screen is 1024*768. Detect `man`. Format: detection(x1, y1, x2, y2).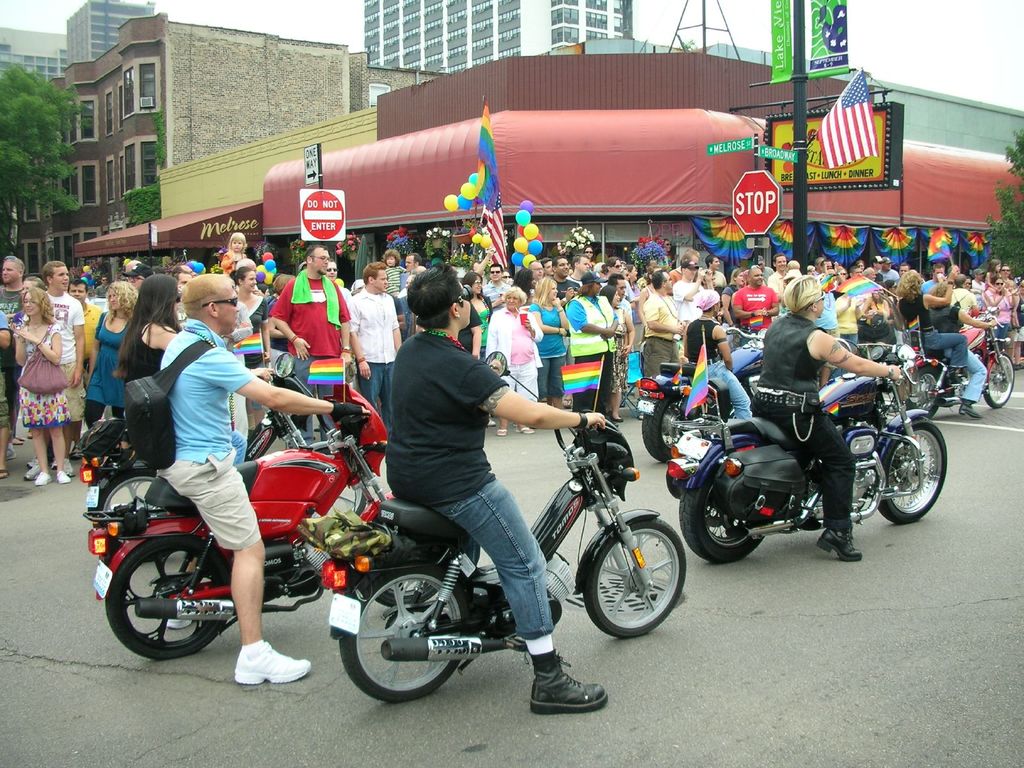
detection(150, 275, 375, 685).
